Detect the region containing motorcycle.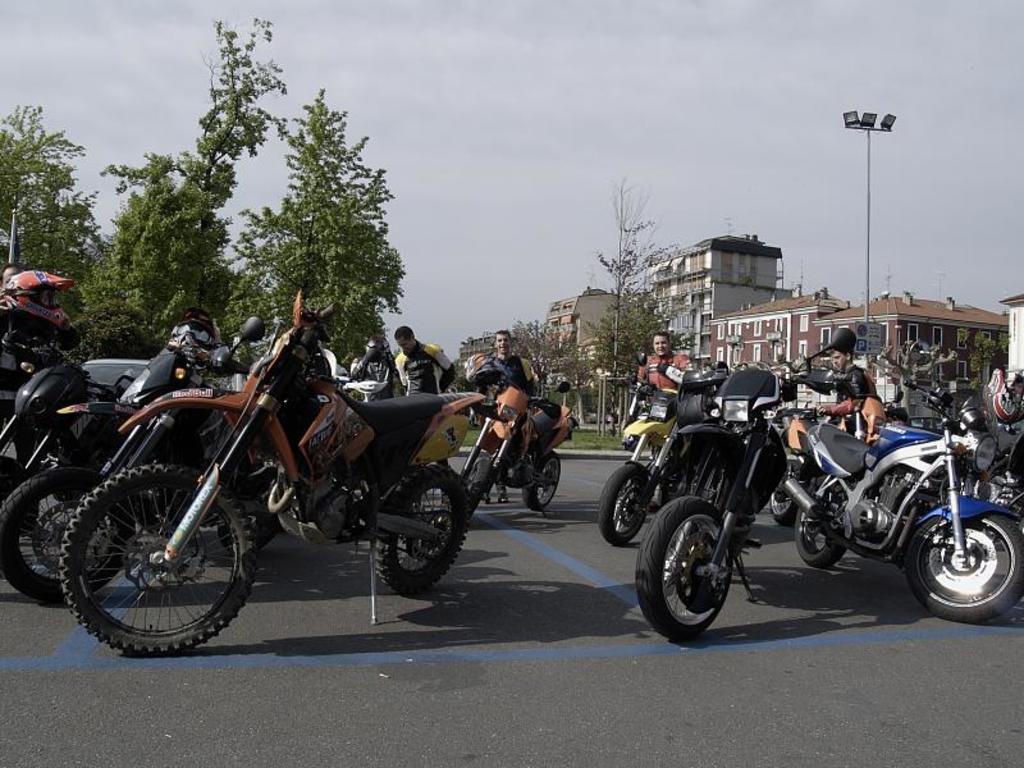
(783, 339, 1023, 618).
